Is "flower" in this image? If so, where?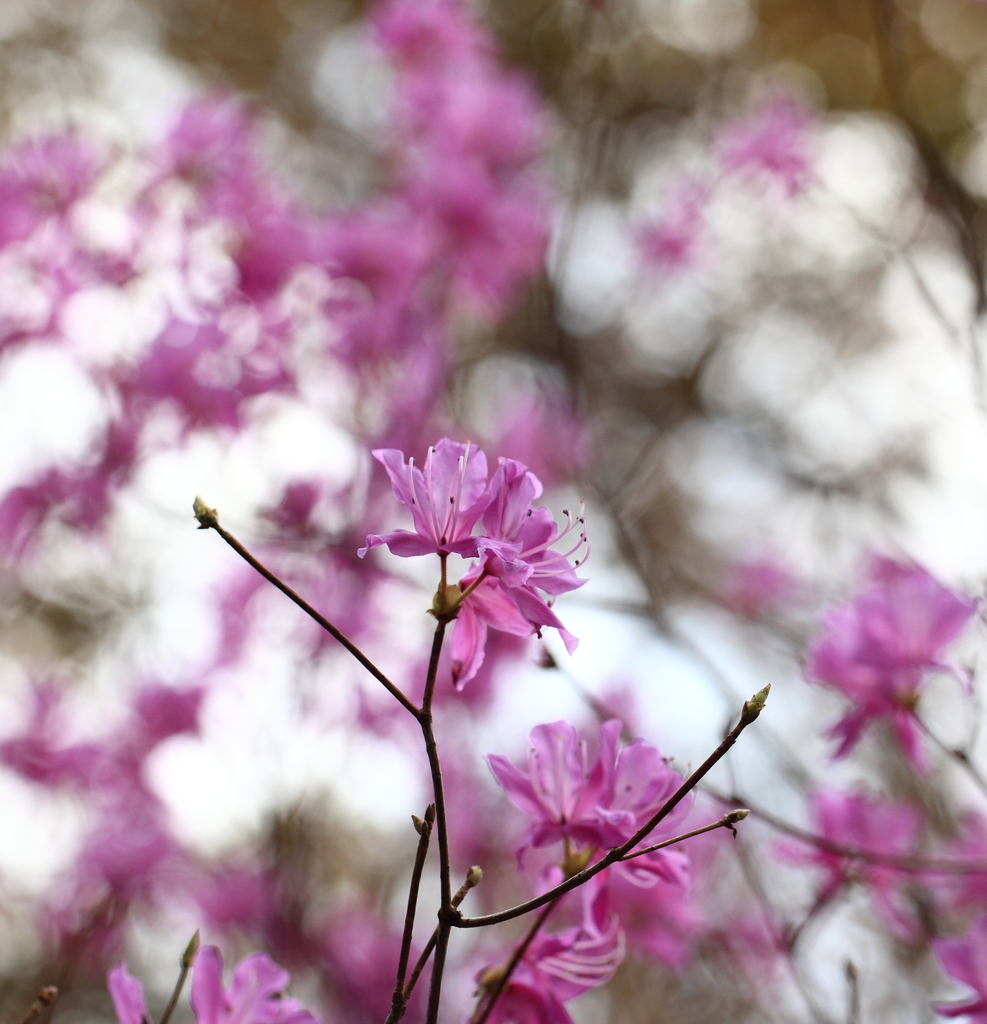
Yes, at select_region(106, 934, 315, 1020).
